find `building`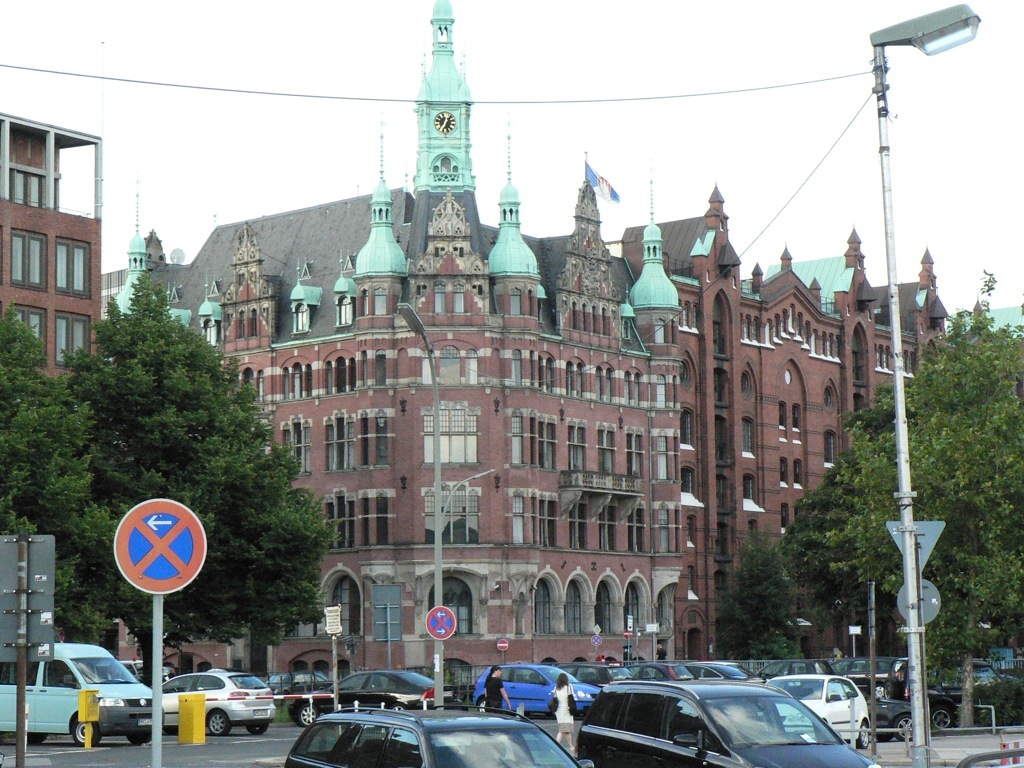
BBox(101, 0, 1023, 696)
